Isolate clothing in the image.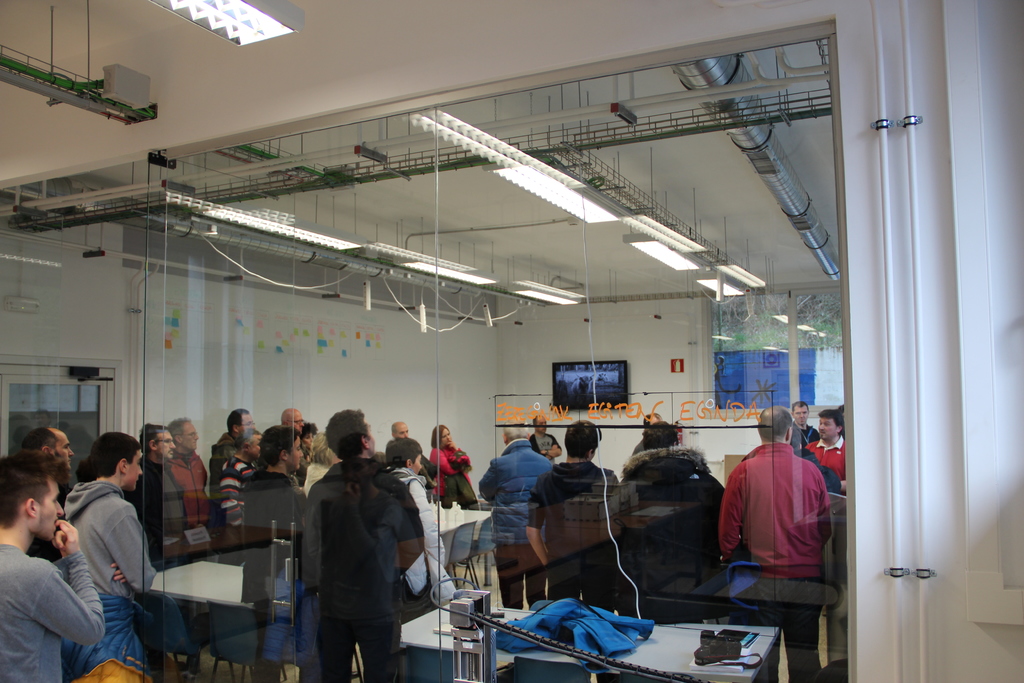
Isolated region: x1=792 y1=452 x2=844 y2=494.
